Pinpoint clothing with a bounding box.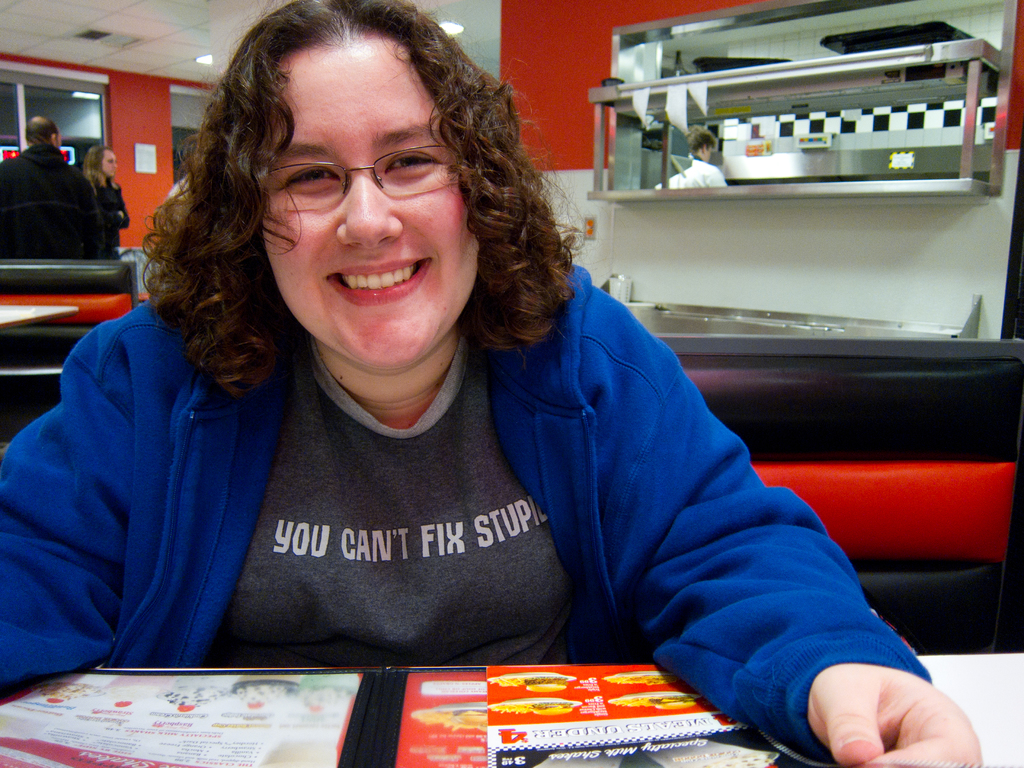
box=[0, 146, 102, 256].
